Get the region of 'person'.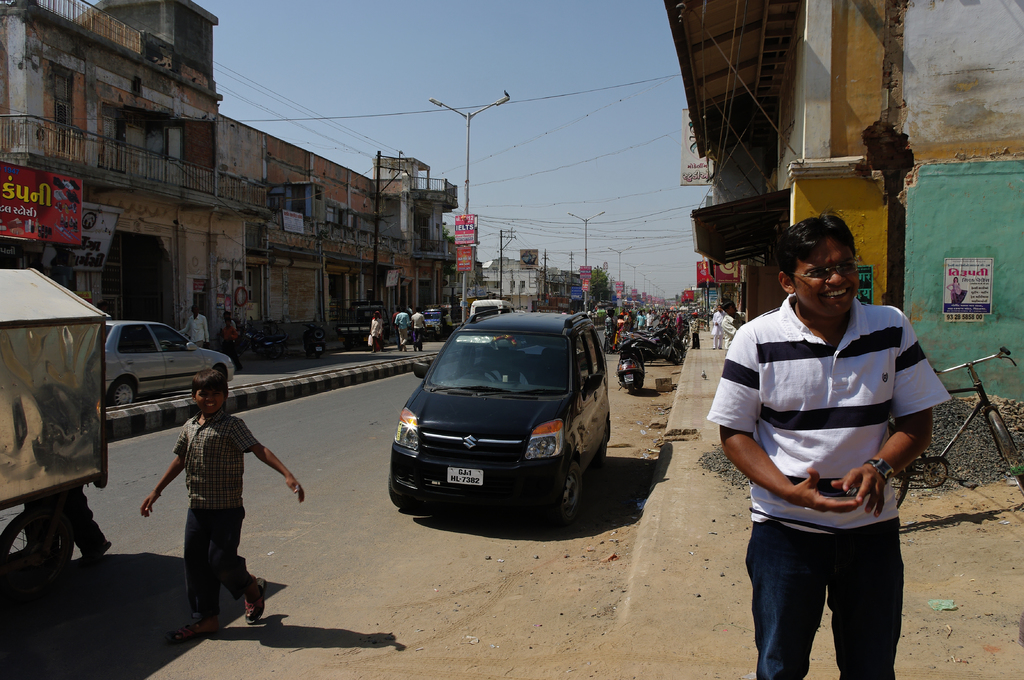
locate(709, 307, 723, 352).
